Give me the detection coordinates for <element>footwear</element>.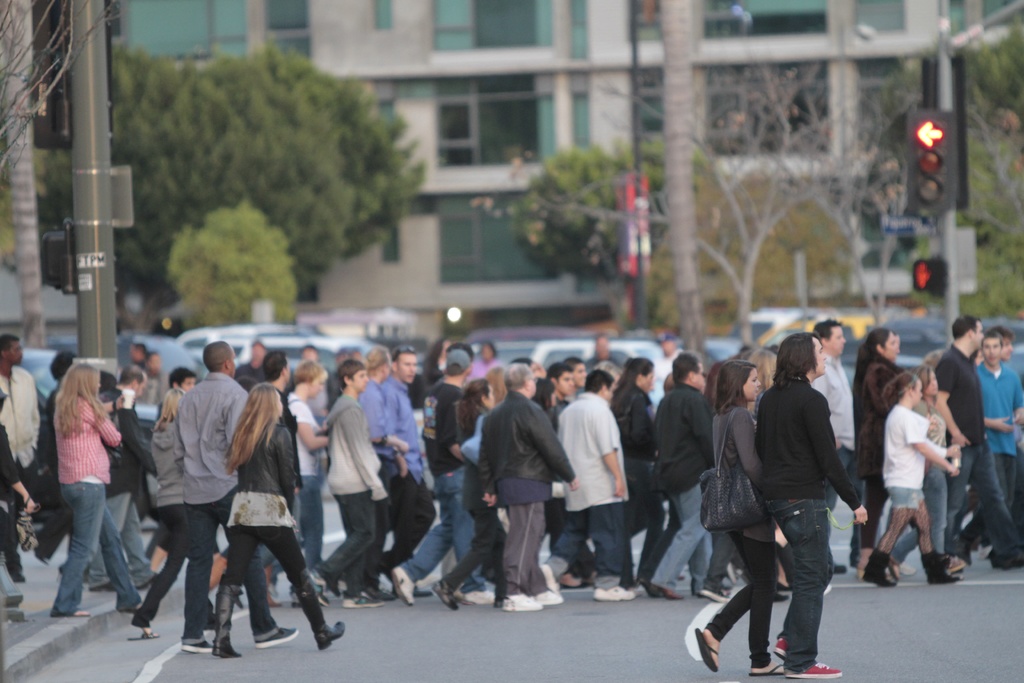
[179, 642, 214, 656].
